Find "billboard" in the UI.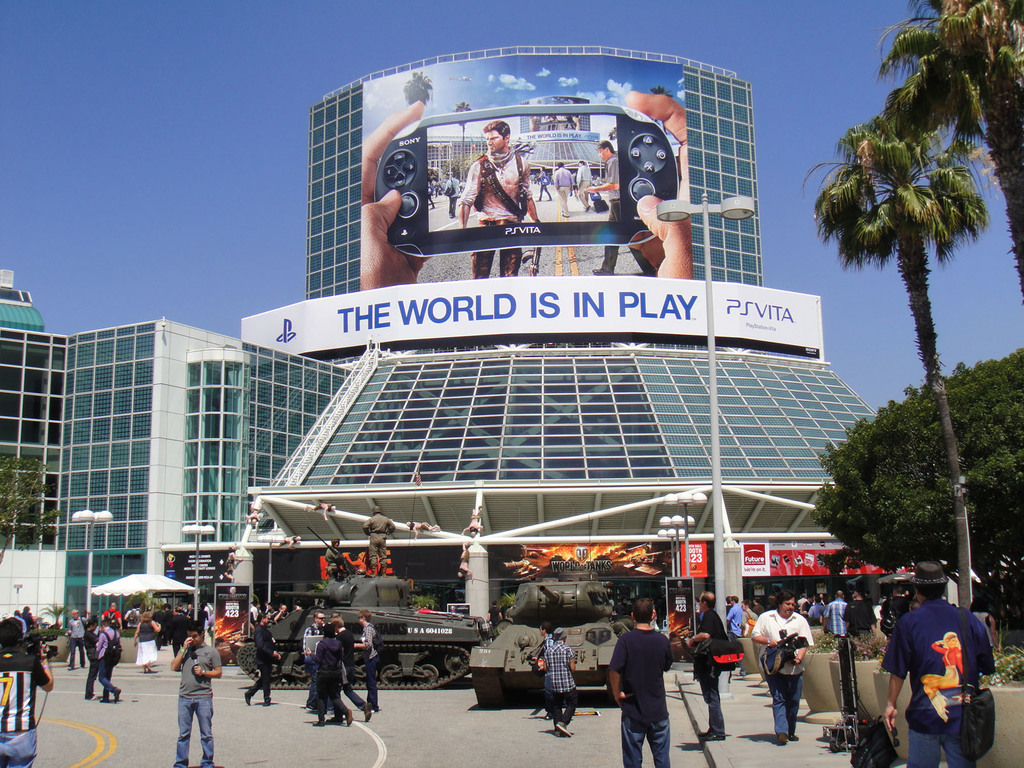
UI element at <bbox>776, 538, 911, 581</bbox>.
